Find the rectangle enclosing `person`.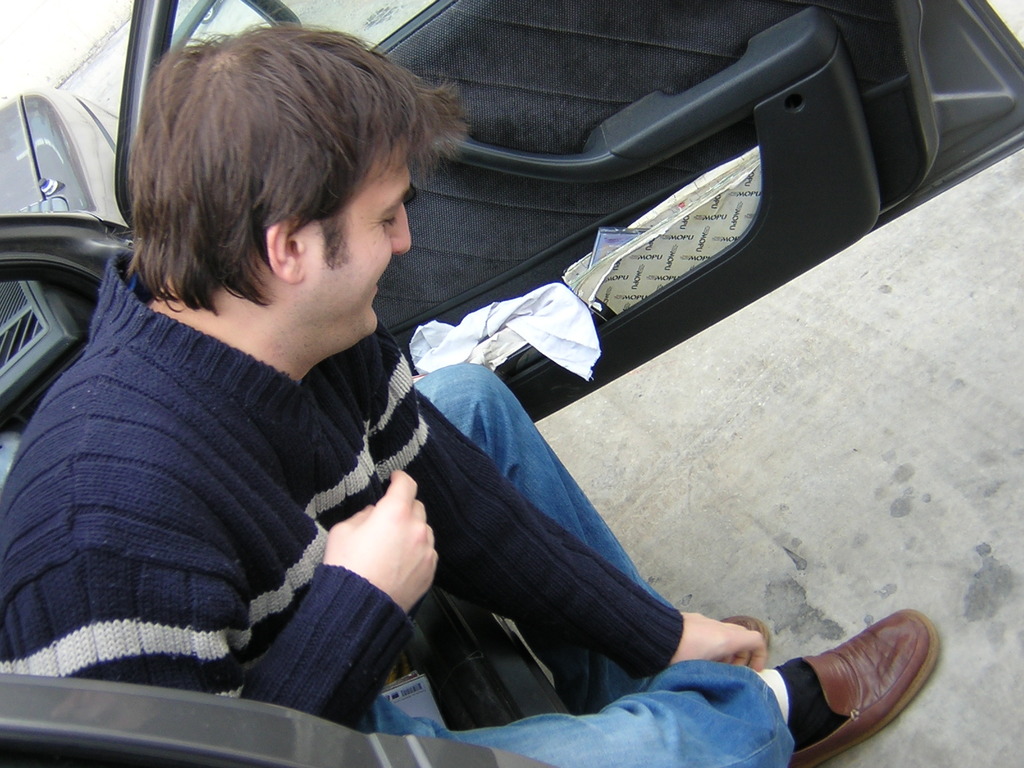
BBox(0, 18, 942, 767).
